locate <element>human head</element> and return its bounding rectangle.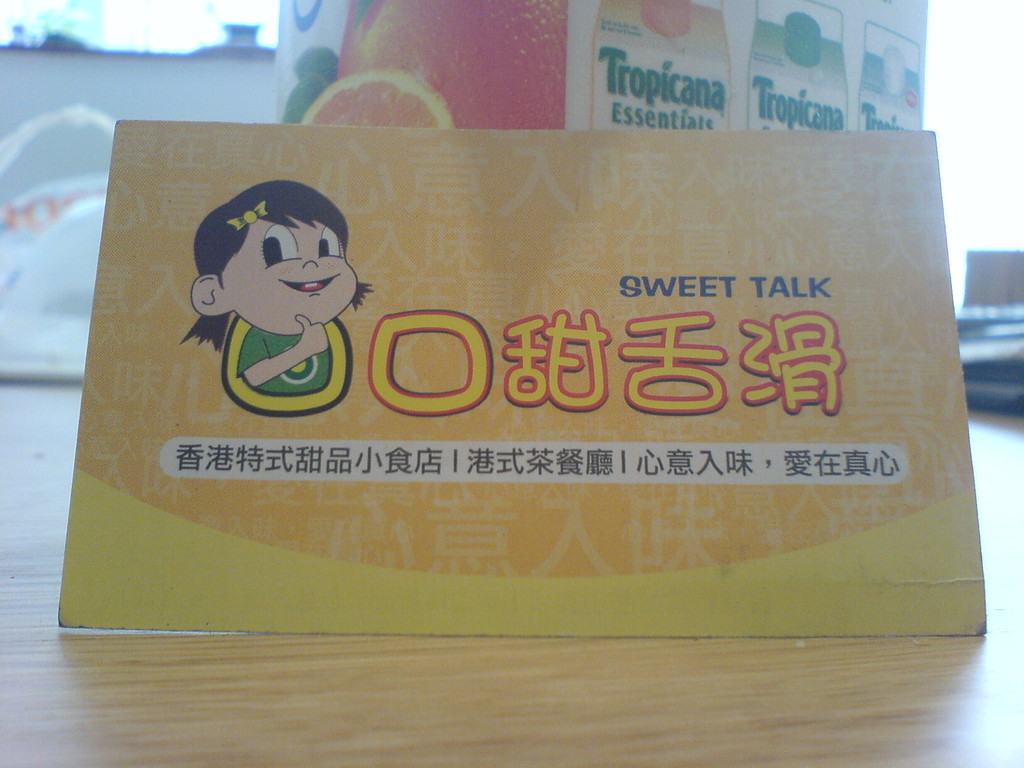
Rect(199, 185, 357, 334).
